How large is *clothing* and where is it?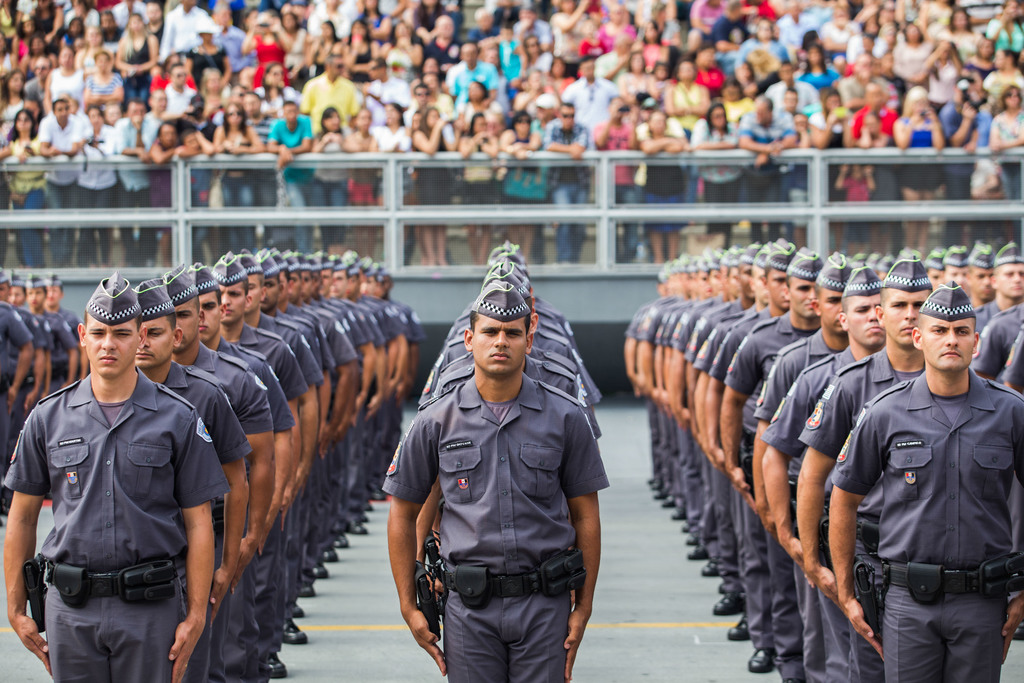
Bounding box: region(372, 122, 416, 194).
